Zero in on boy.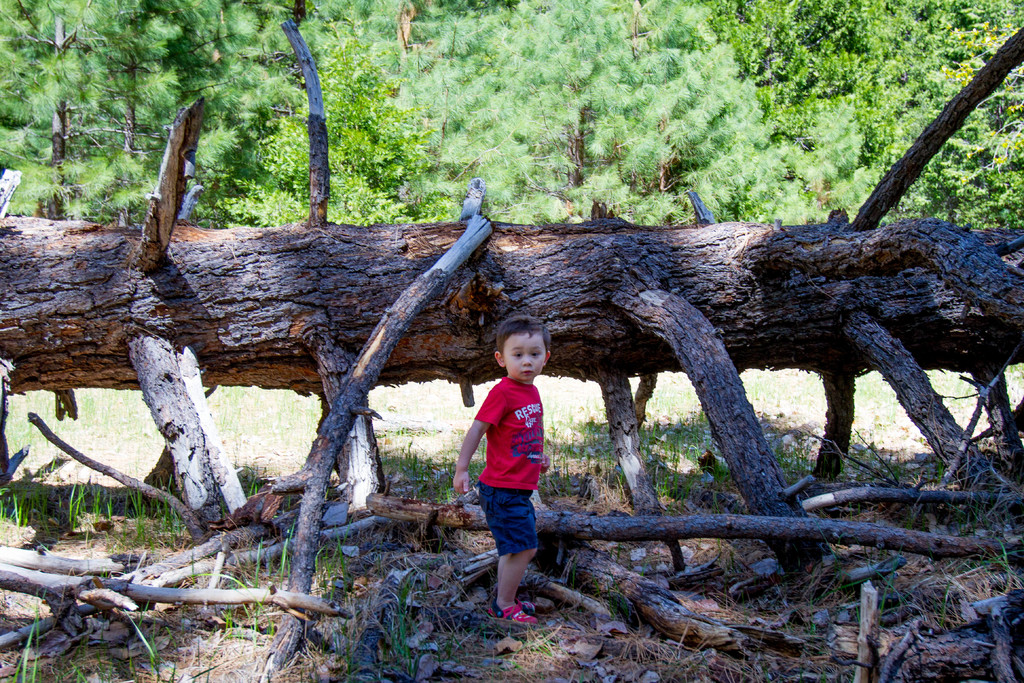
Zeroed in: (left=452, top=315, right=550, bottom=623).
